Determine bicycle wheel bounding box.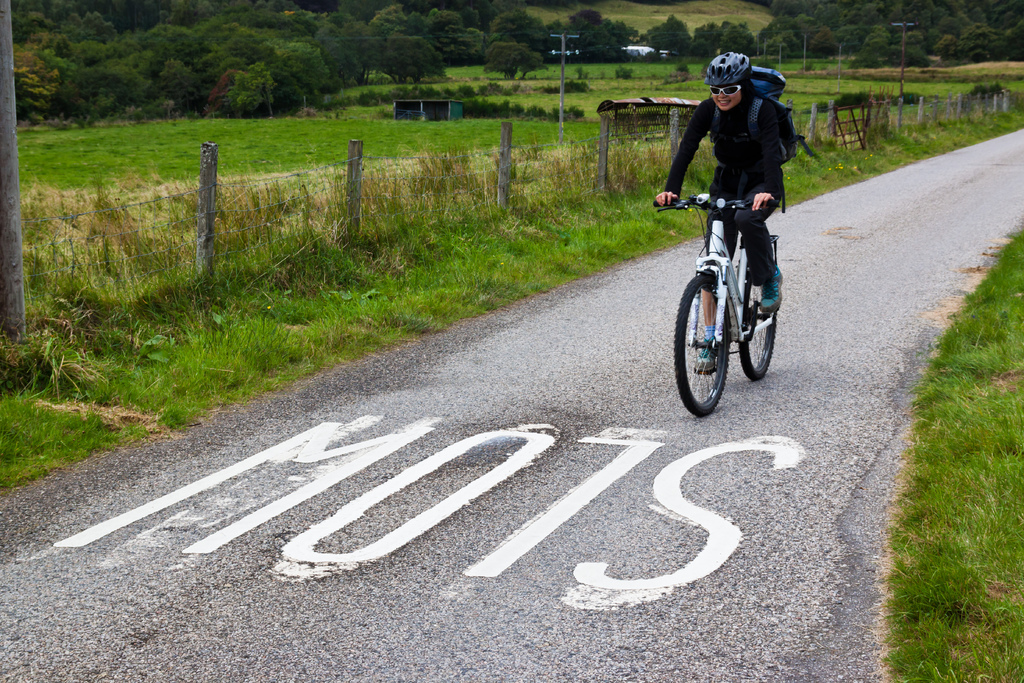
Determined: 670 272 732 415.
